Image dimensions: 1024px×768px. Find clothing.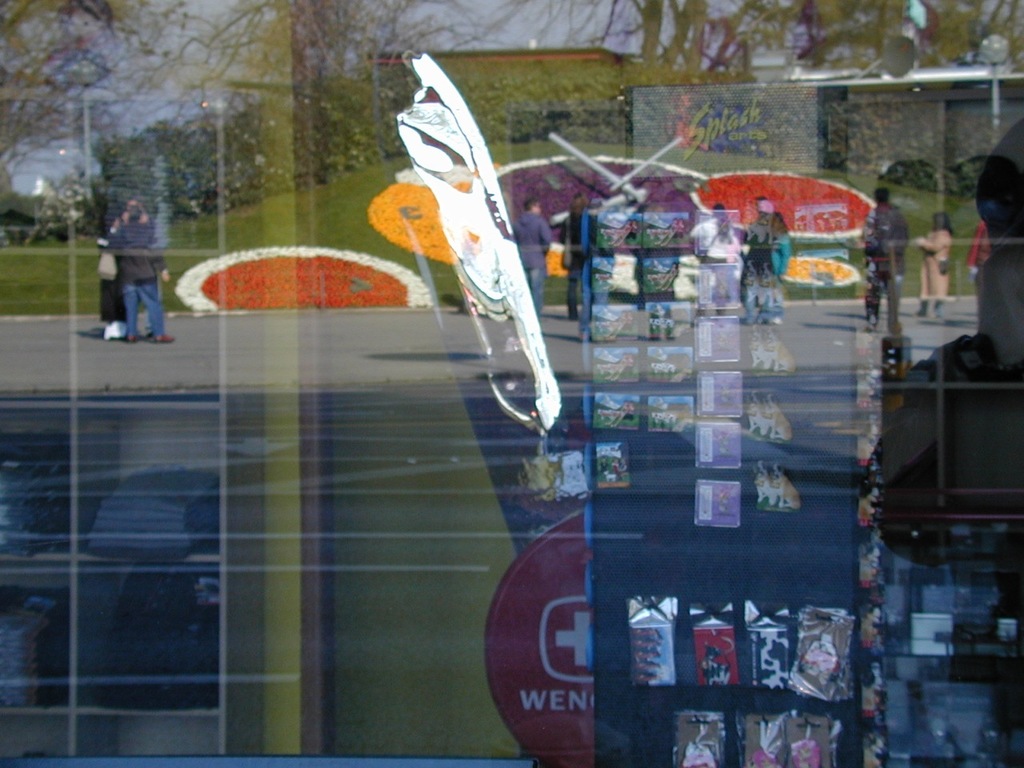
x1=99 y1=221 x2=167 y2=336.
